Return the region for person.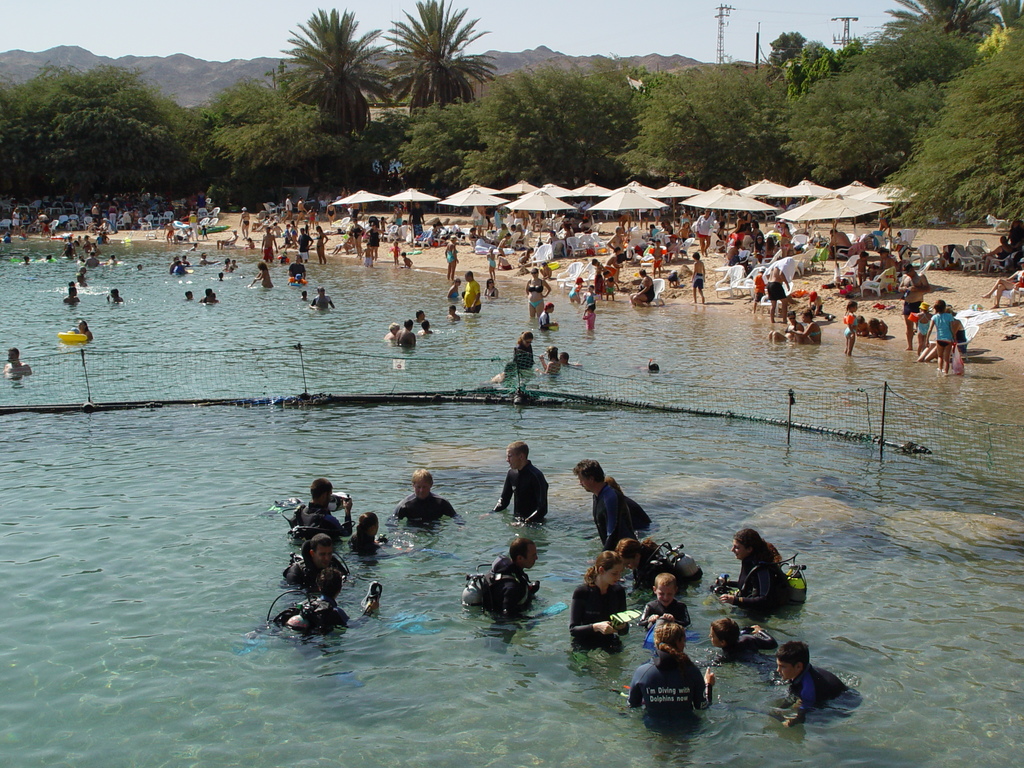
rect(349, 513, 387, 556).
